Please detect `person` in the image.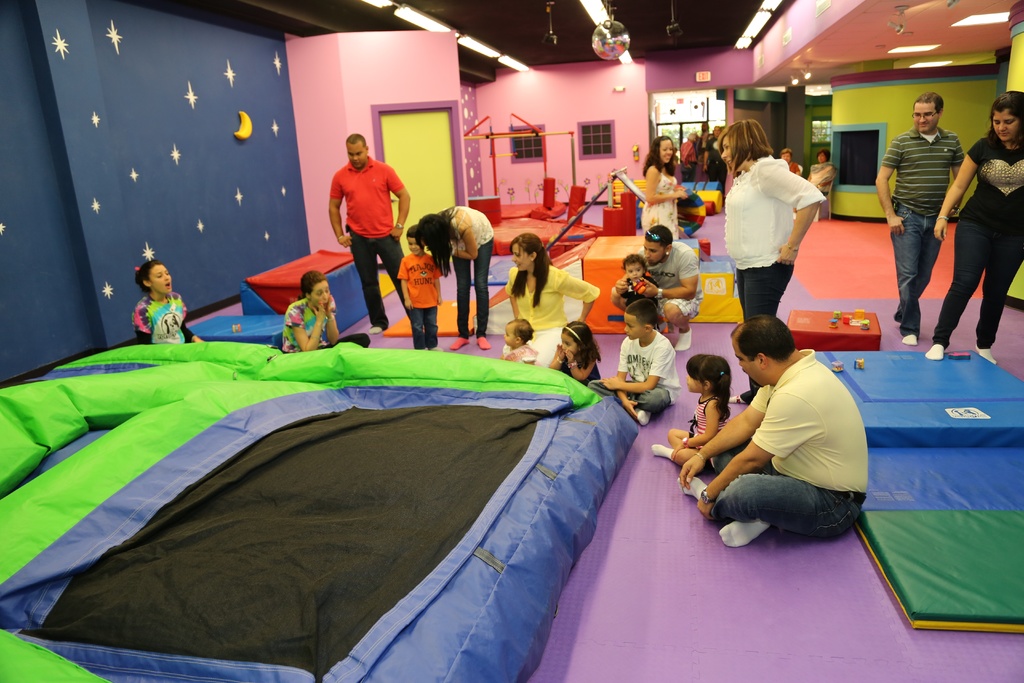
{"x1": 422, "y1": 202, "x2": 493, "y2": 348}.
